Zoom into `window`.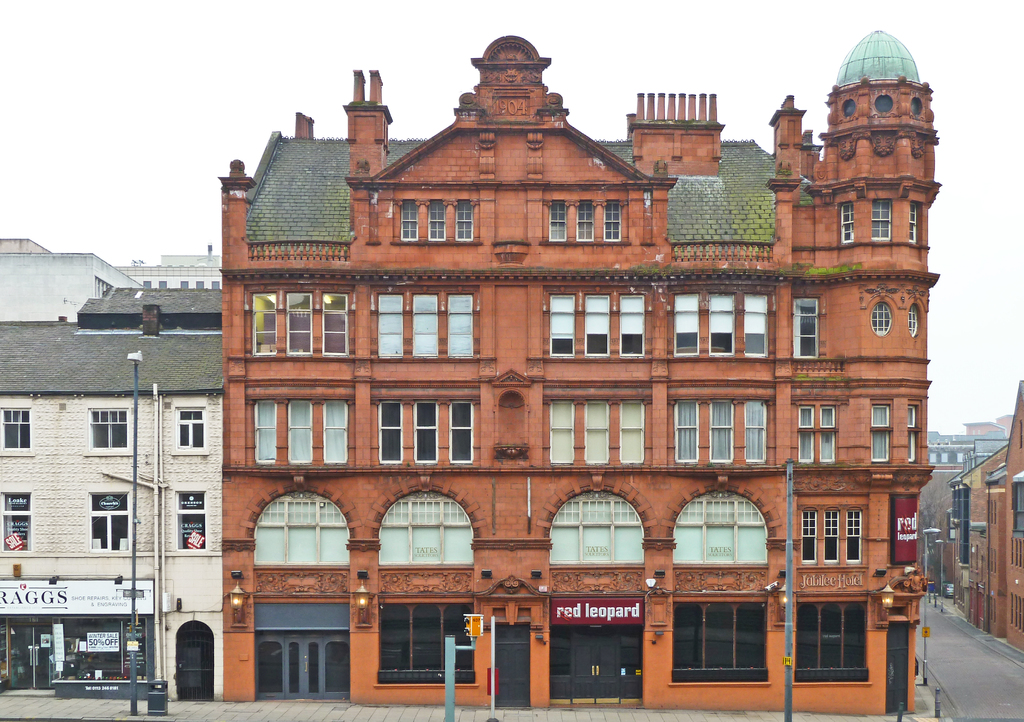
Zoom target: Rect(821, 506, 840, 565).
